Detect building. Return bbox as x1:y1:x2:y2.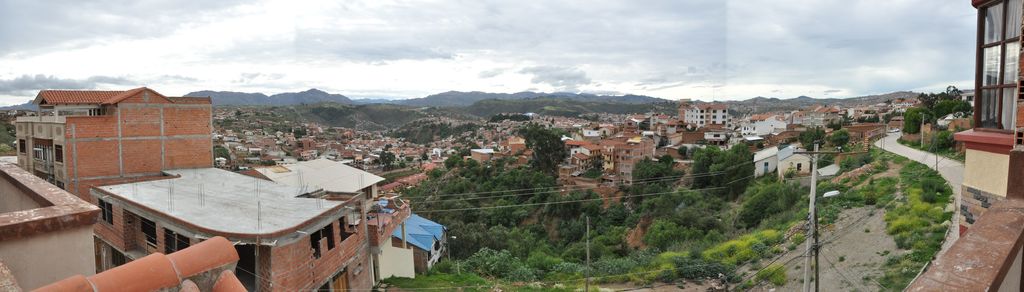
684:101:732:134.
